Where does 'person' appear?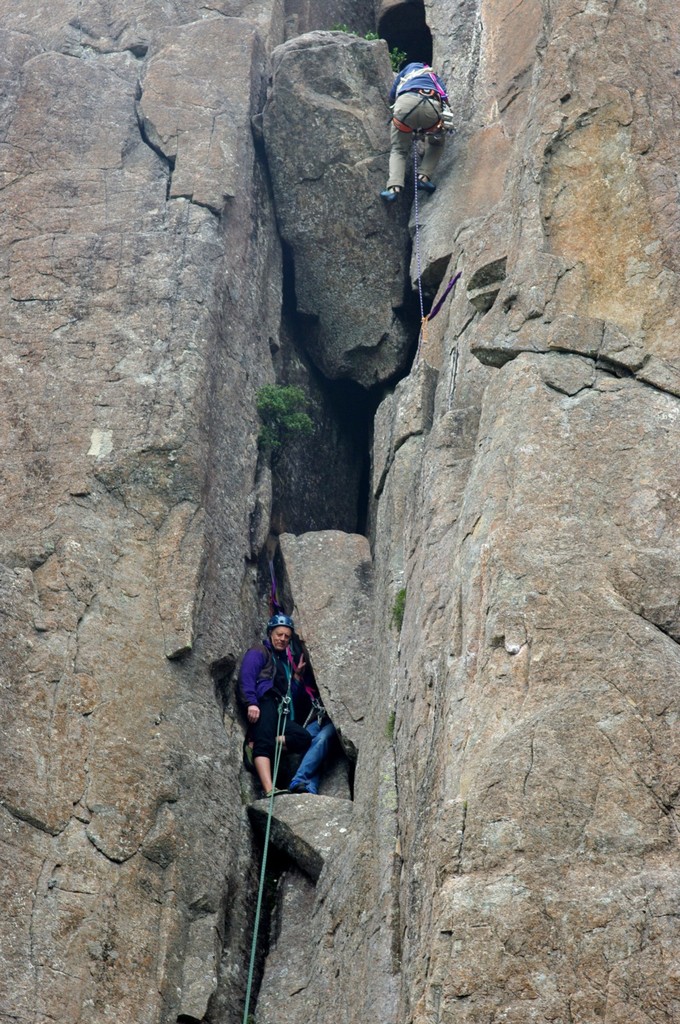
Appears at <box>296,665,344,794</box>.
